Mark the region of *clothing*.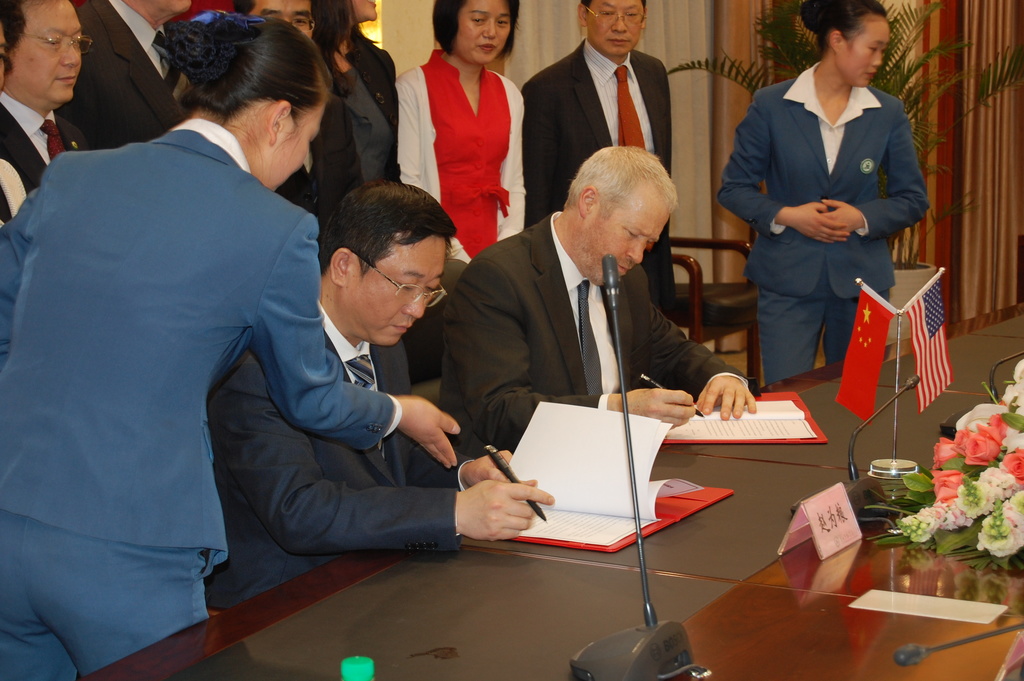
Region: select_region(524, 33, 674, 318).
